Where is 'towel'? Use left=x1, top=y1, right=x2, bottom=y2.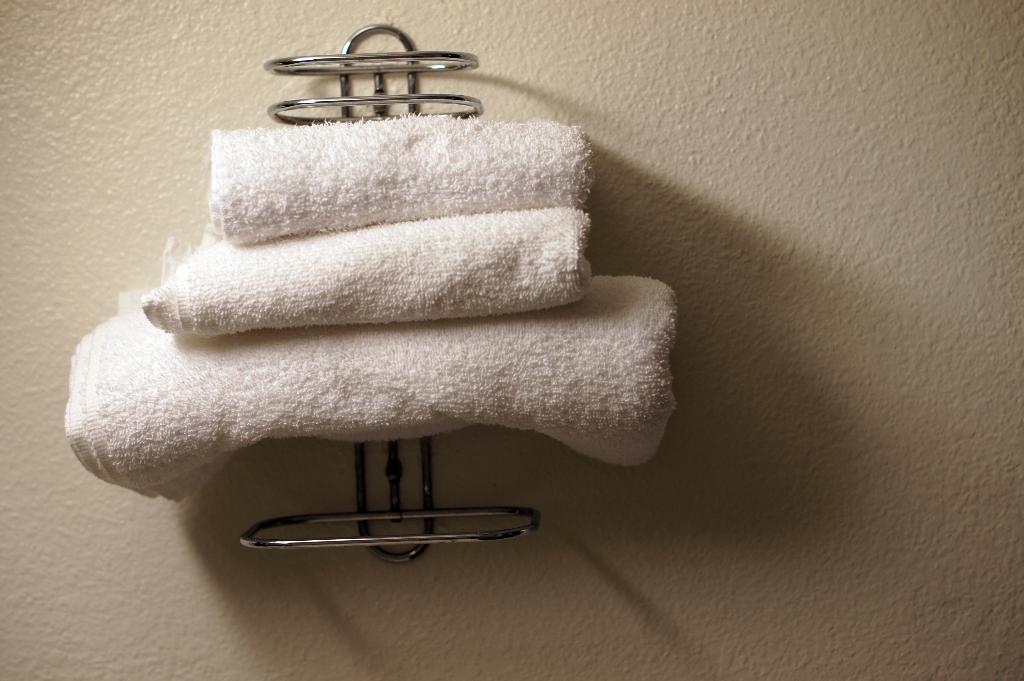
left=138, top=206, right=593, bottom=337.
